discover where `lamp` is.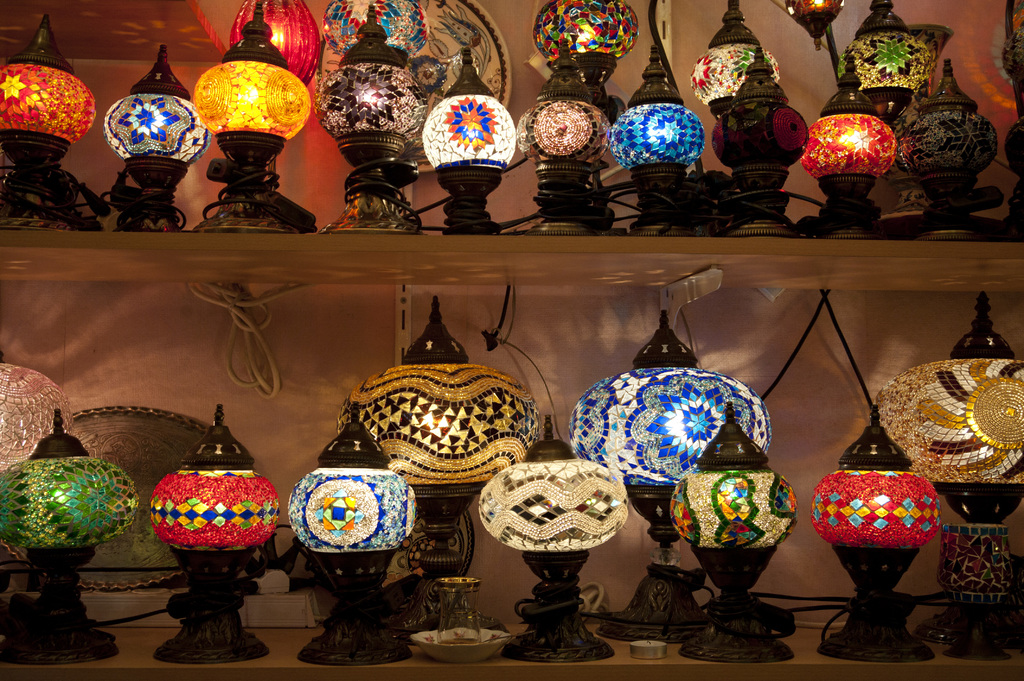
Discovered at x1=507 y1=33 x2=614 y2=195.
